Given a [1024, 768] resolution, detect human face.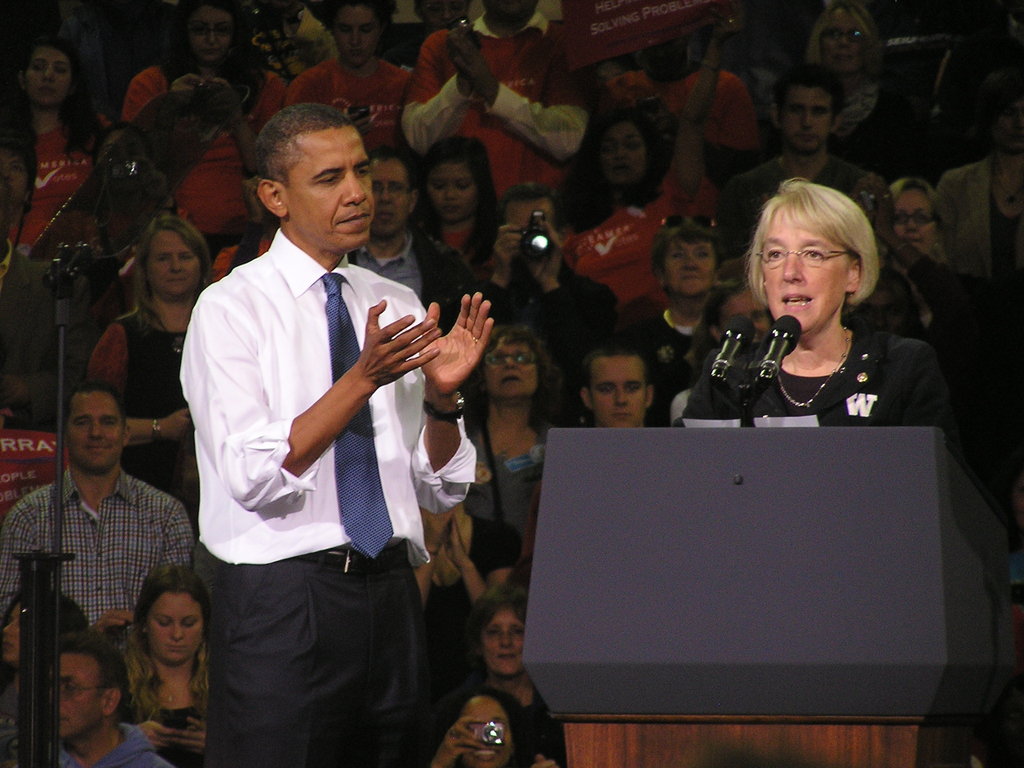
[63, 389, 125, 466].
